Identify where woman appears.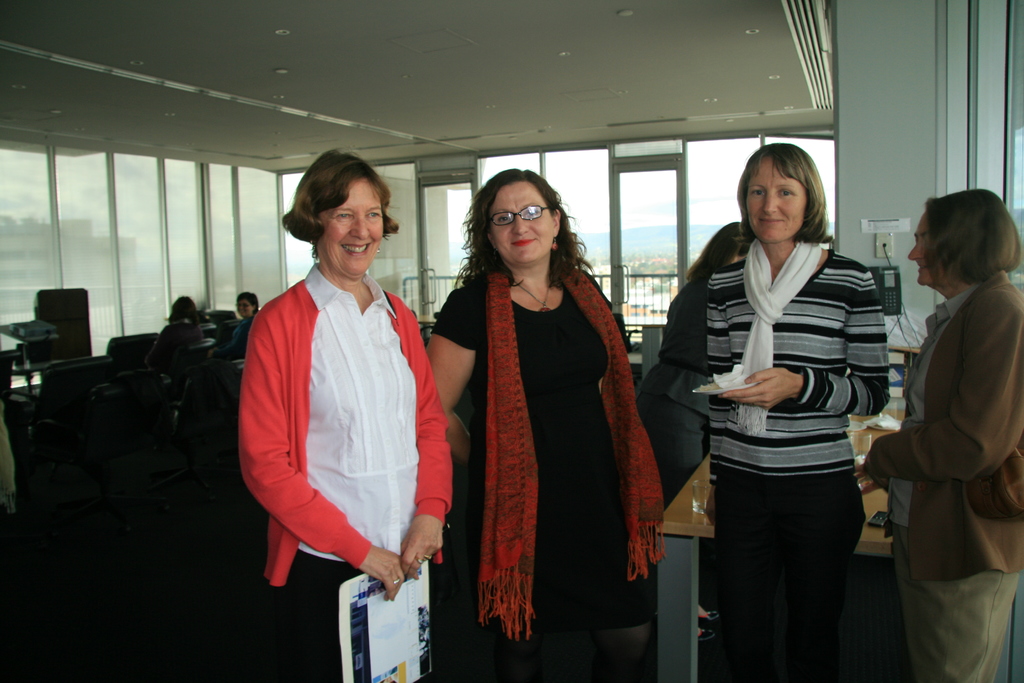
Appears at detection(140, 298, 204, 377).
